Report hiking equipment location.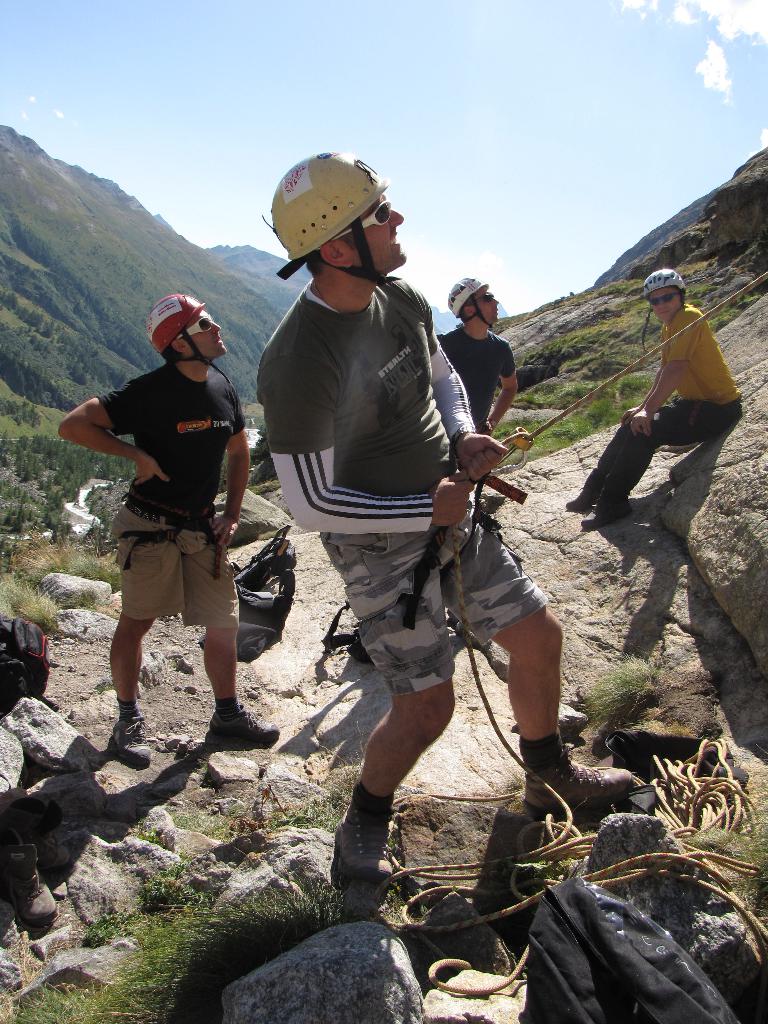
Report: {"x1": 145, "y1": 290, "x2": 229, "y2": 374}.
